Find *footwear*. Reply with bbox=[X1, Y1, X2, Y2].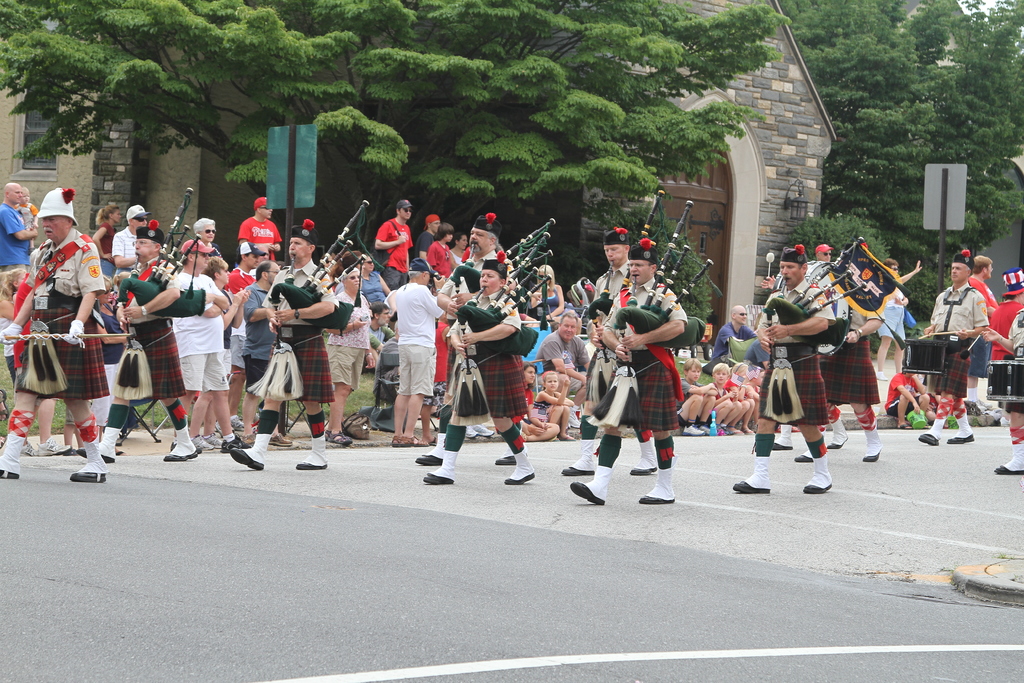
bbox=[563, 457, 595, 482].
